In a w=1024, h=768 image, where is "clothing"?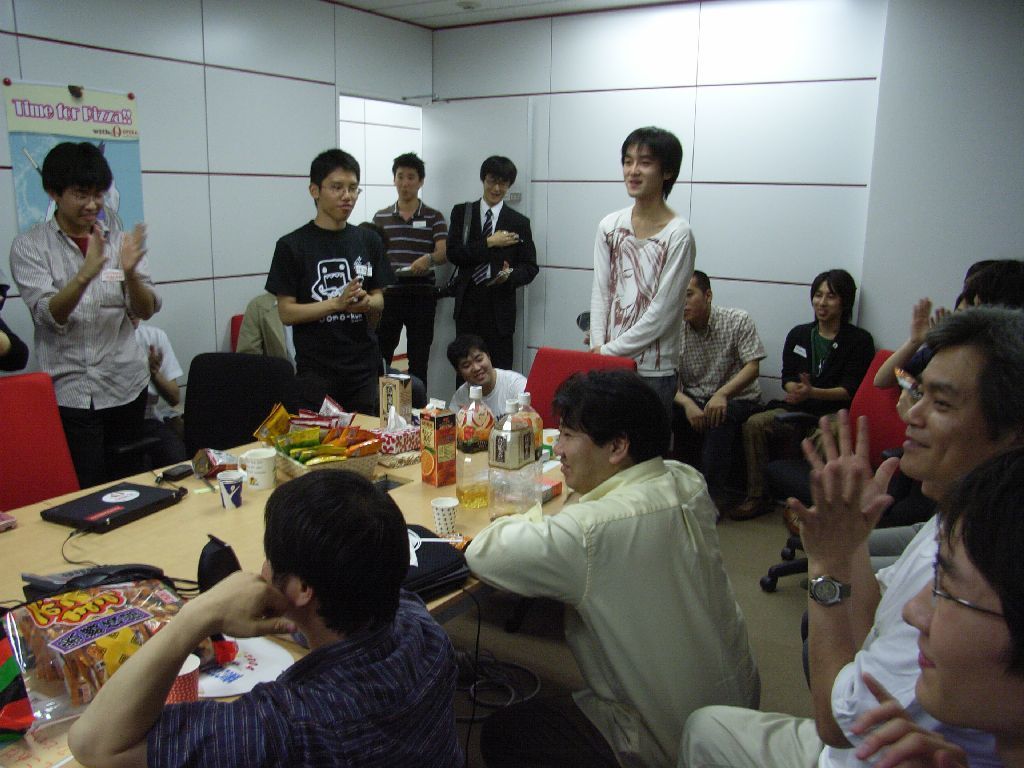
[677, 502, 947, 767].
